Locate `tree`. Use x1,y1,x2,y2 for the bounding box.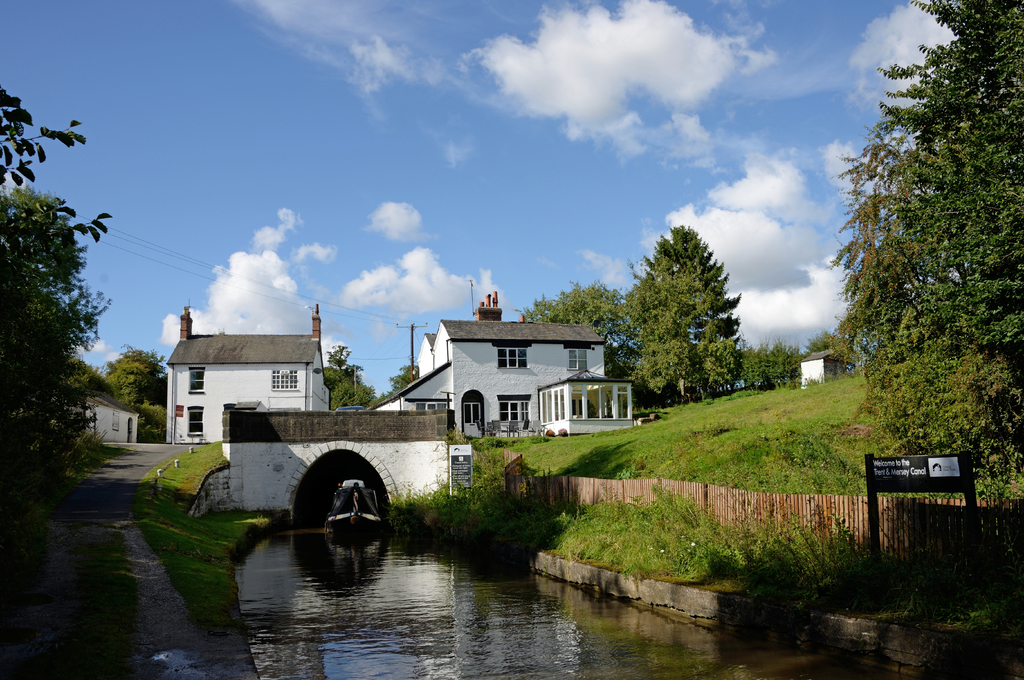
0,80,111,500.
